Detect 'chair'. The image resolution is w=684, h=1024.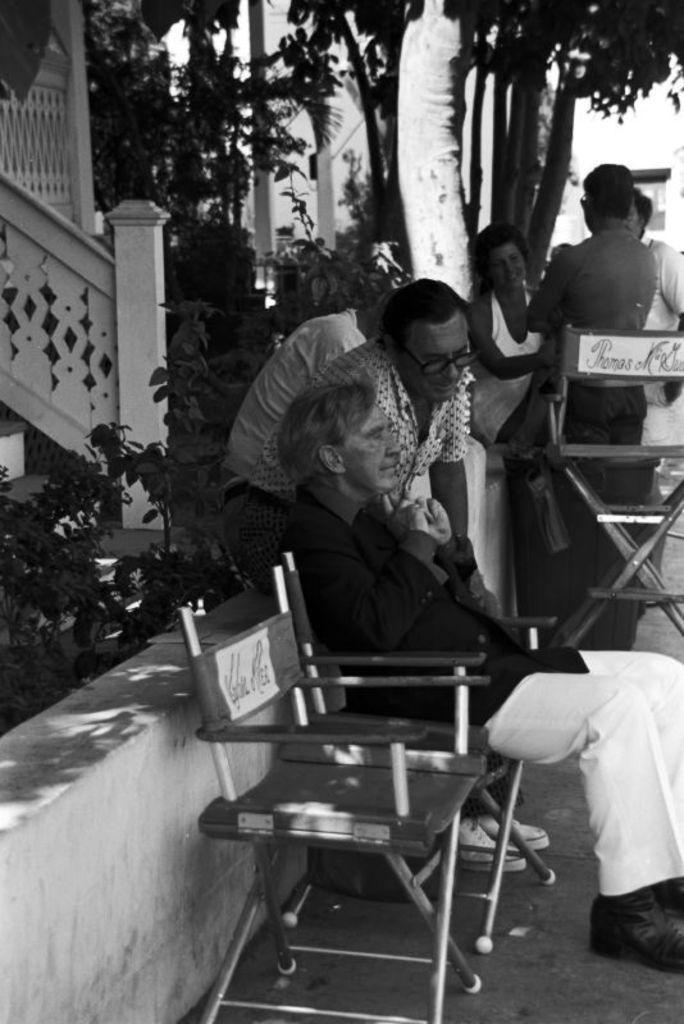
x1=284, y1=545, x2=571, y2=952.
